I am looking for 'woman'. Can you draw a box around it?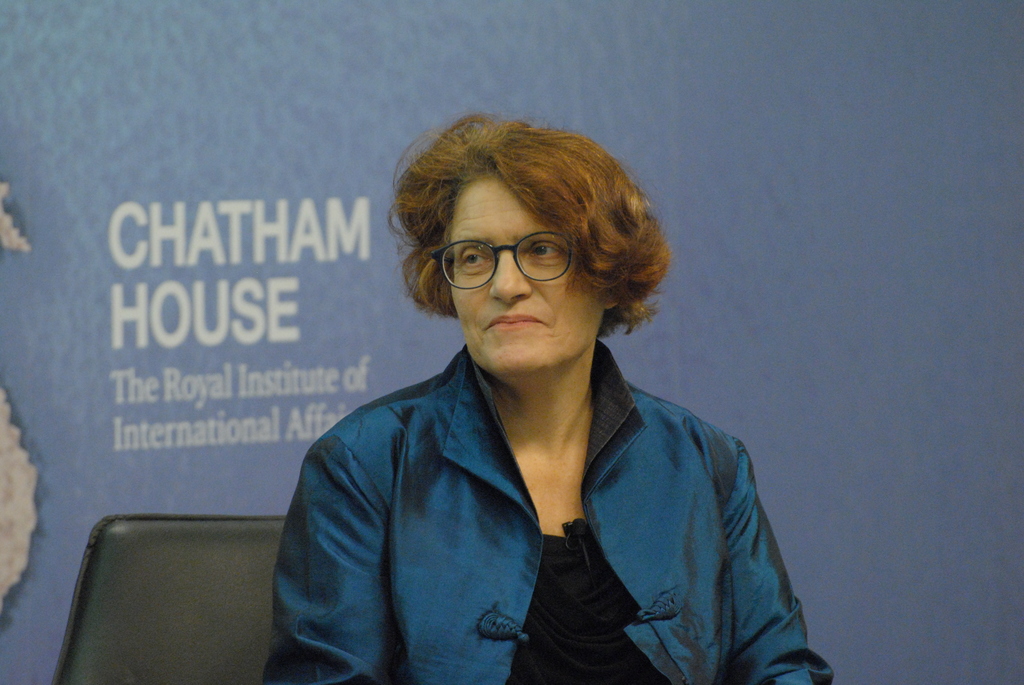
Sure, the bounding box is <region>270, 116, 824, 684</region>.
